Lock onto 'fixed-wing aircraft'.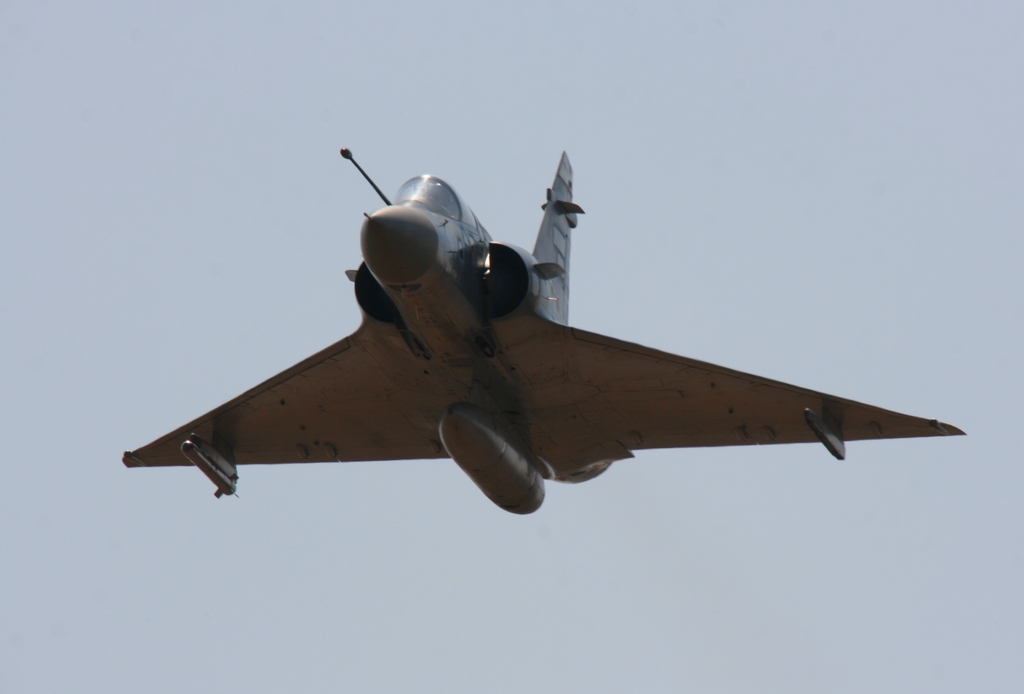
Locked: [left=119, top=145, right=963, bottom=515].
